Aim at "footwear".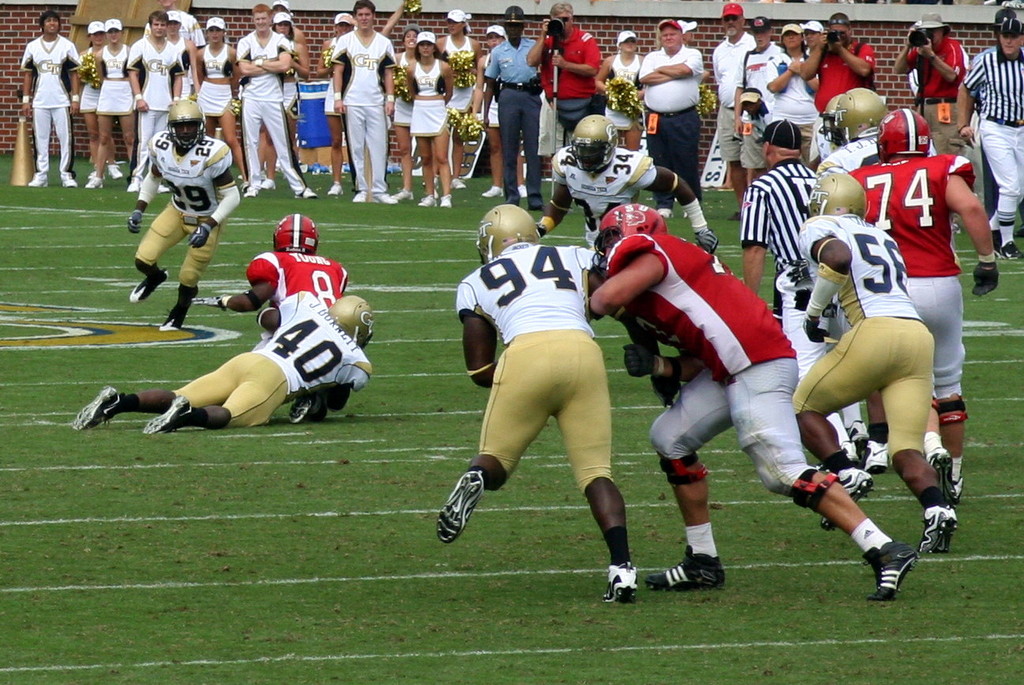
Aimed at (left=67, top=384, right=114, bottom=425).
